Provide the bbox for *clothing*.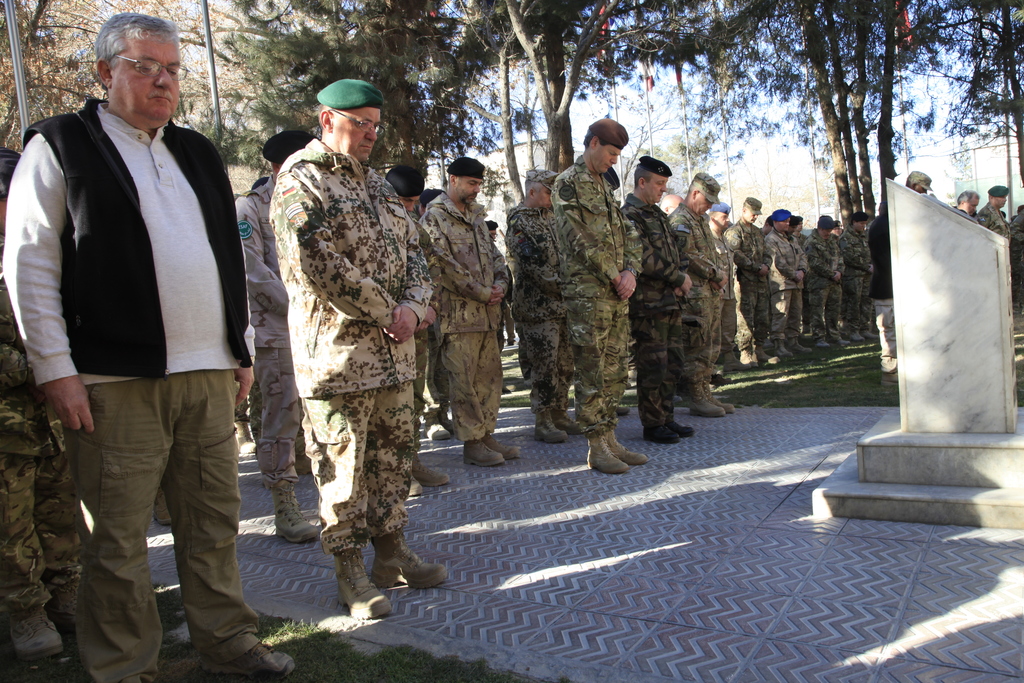
{"x1": 253, "y1": 93, "x2": 443, "y2": 613}.
